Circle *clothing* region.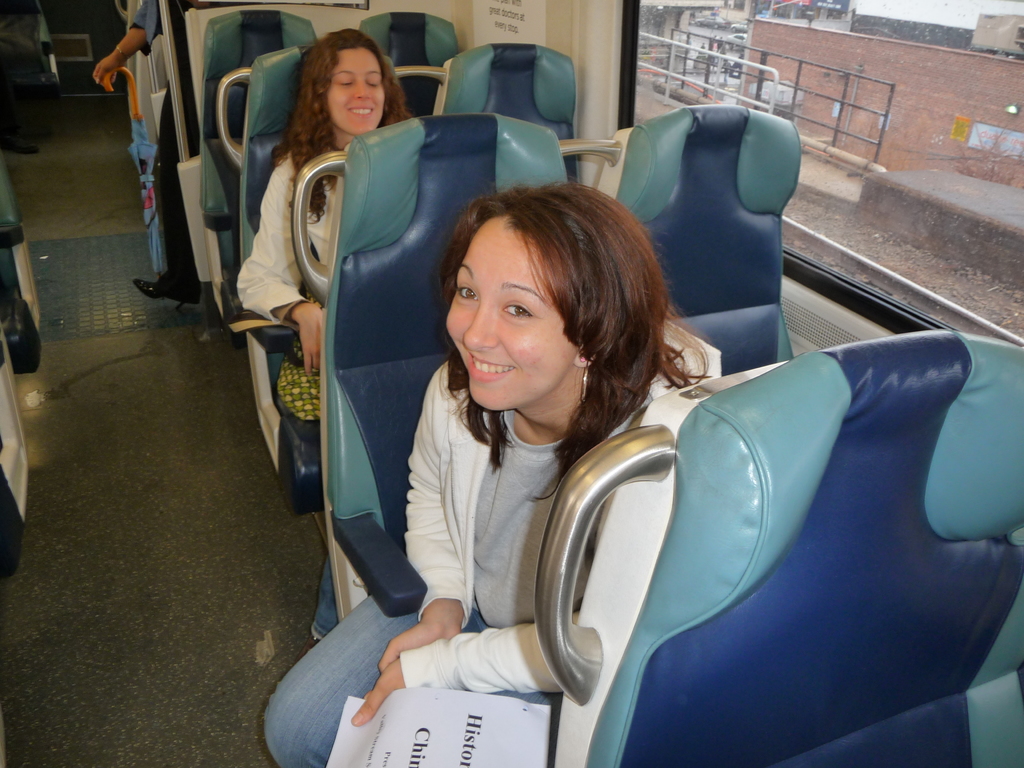
Region: {"left": 129, "top": 0, "right": 191, "bottom": 278}.
